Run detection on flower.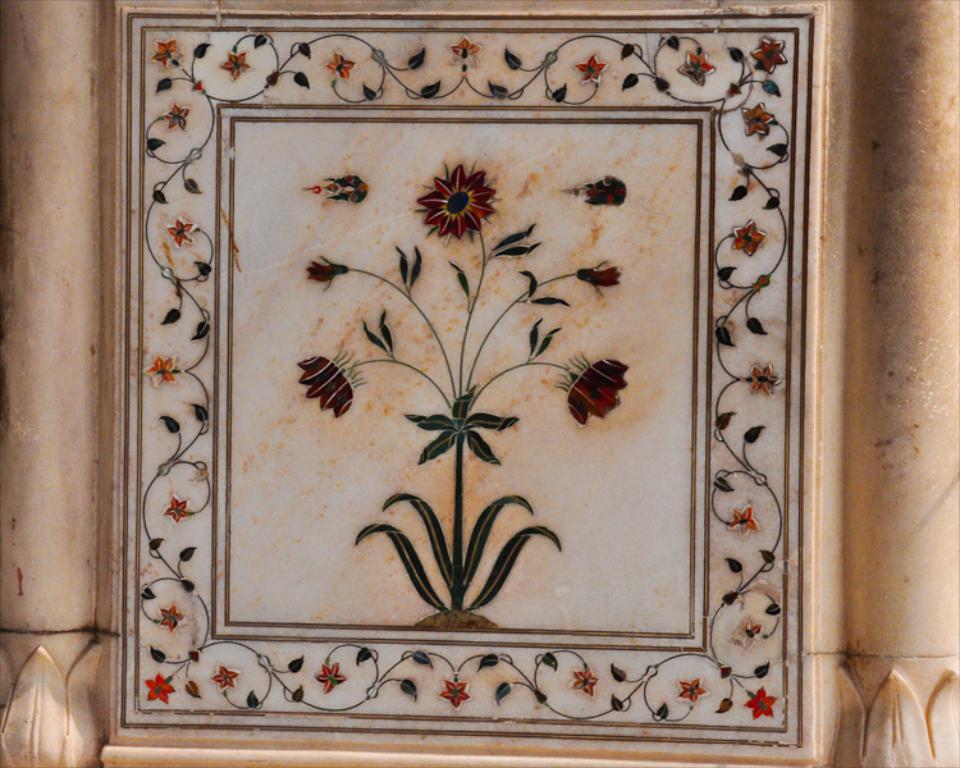
Result: 163 101 191 132.
